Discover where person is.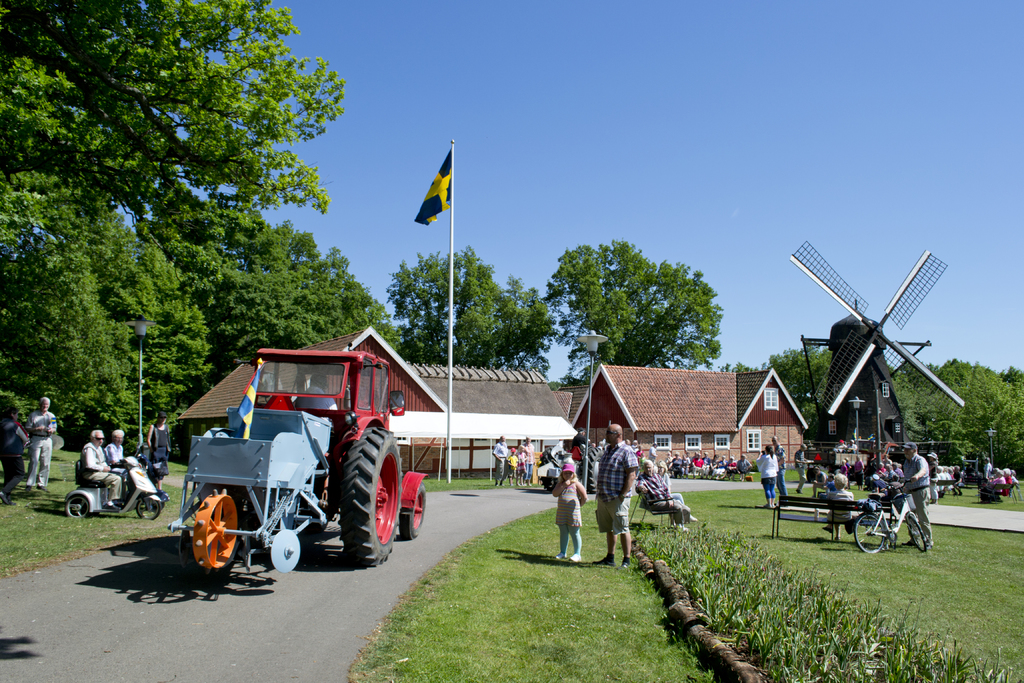
Discovered at 845/457/852/471.
